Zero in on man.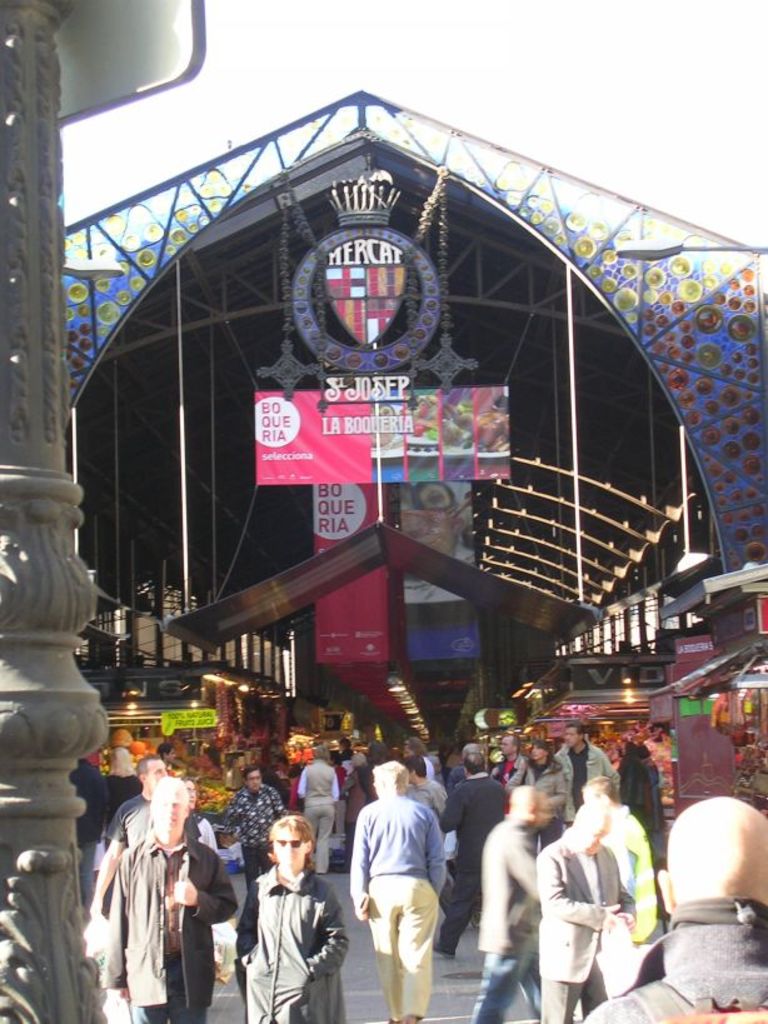
Zeroed in: rect(430, 751, 509, 959).
